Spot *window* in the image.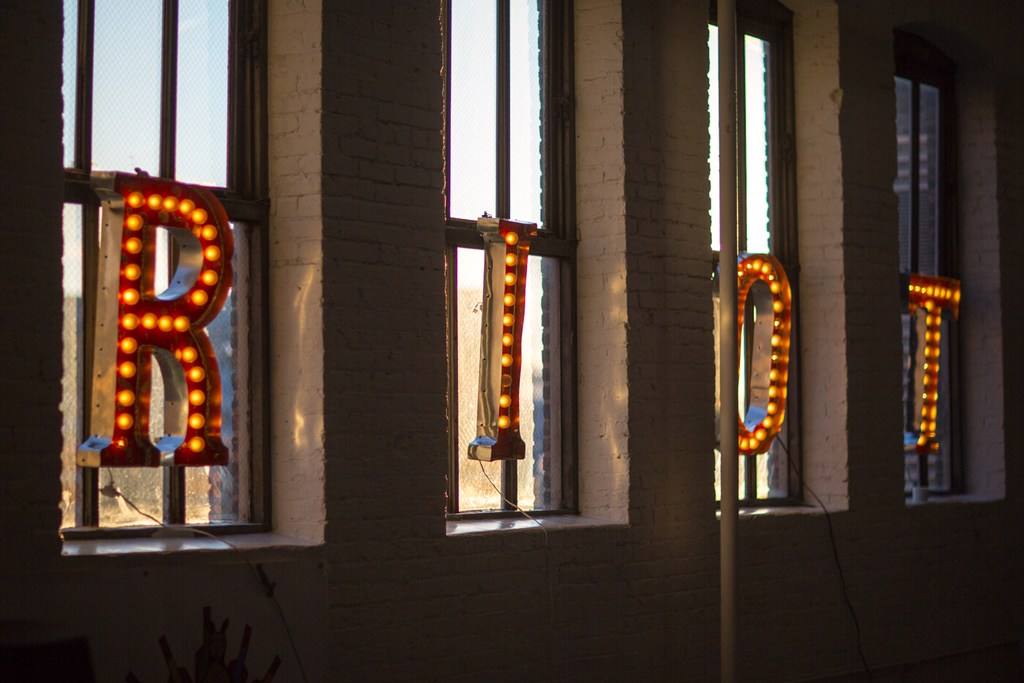
*window* found at (x1=886, y1=0, x2=1000, y2=510).
